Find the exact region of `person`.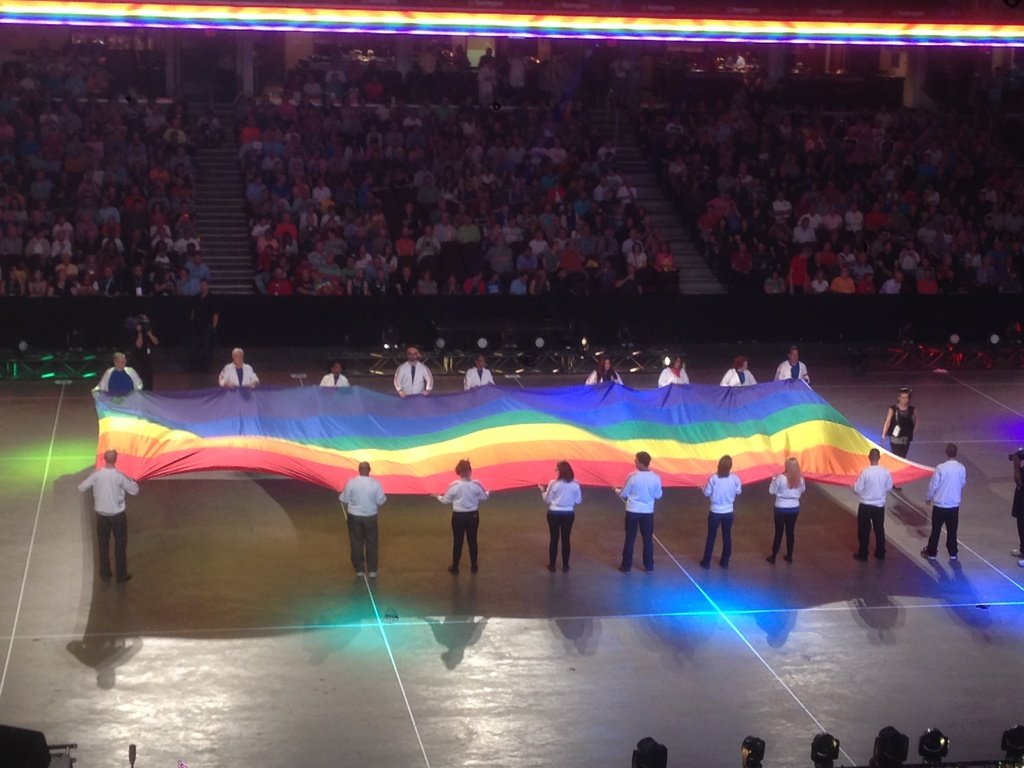
Exact region: 124,307,155,388.
